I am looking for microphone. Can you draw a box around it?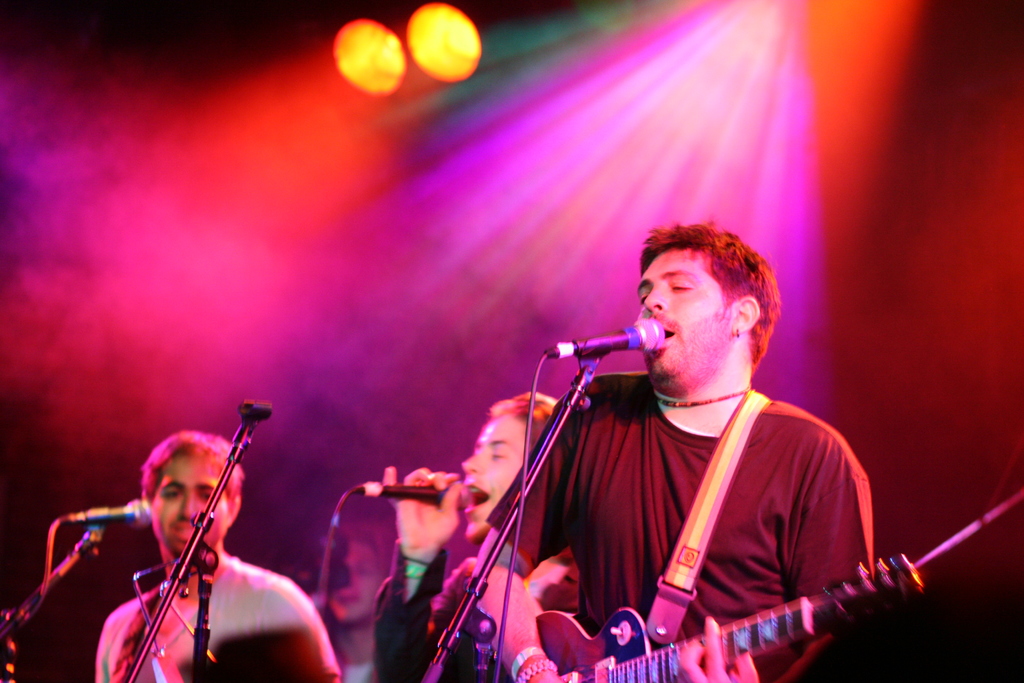
Sure, the bounding box is 58 498 155 527.
